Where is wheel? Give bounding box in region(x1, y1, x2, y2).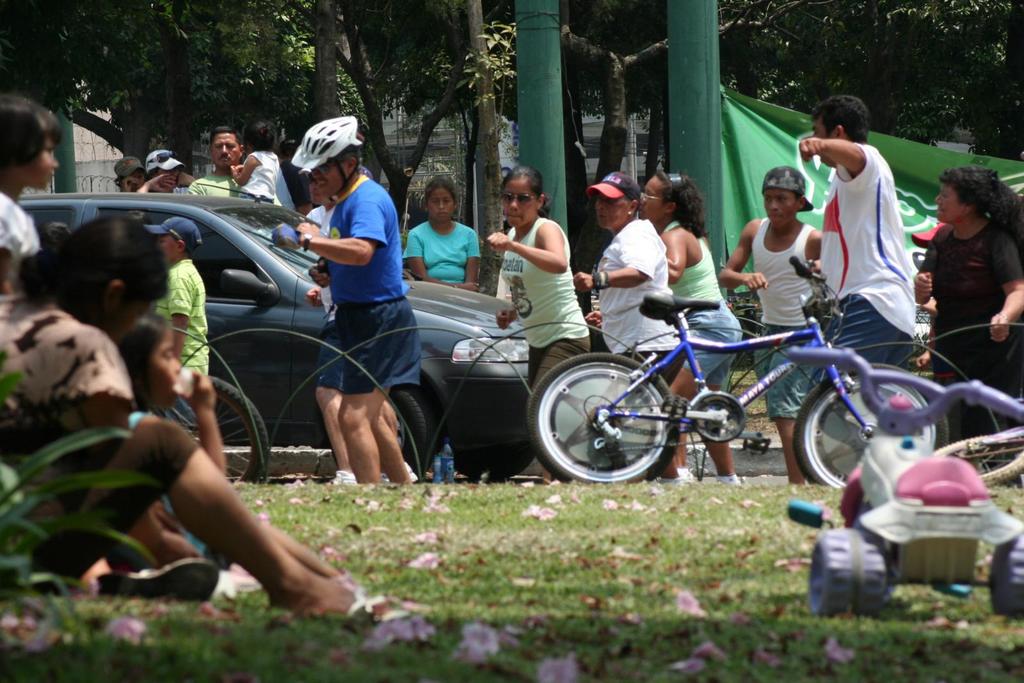
region(143, 373, 275, 488).
